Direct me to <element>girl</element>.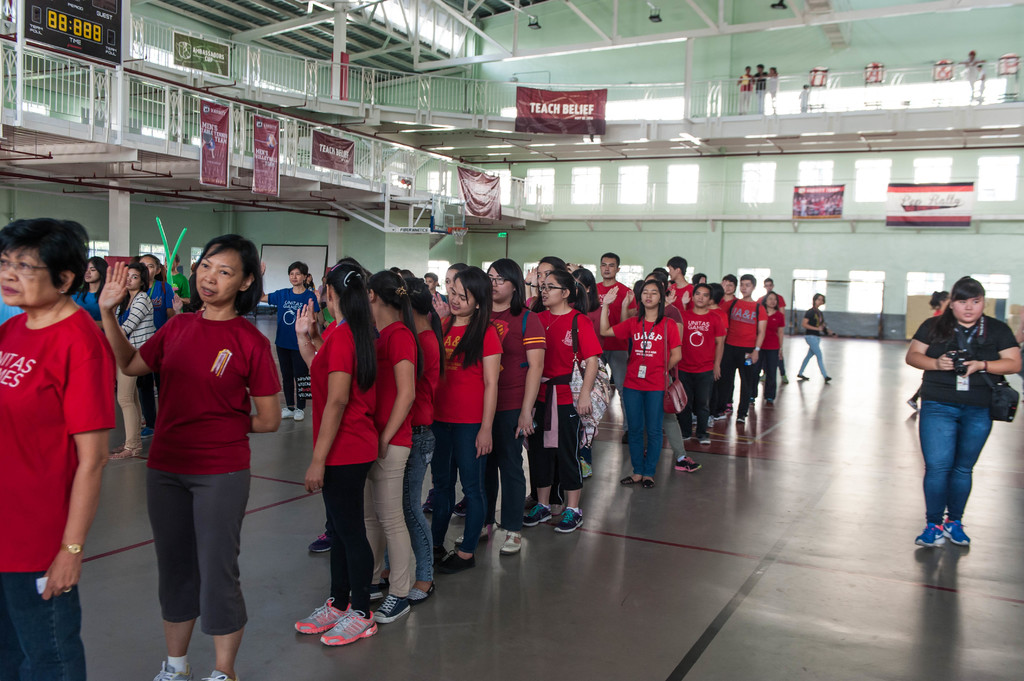
Direction: Rect(440, 265, 493, 573).
